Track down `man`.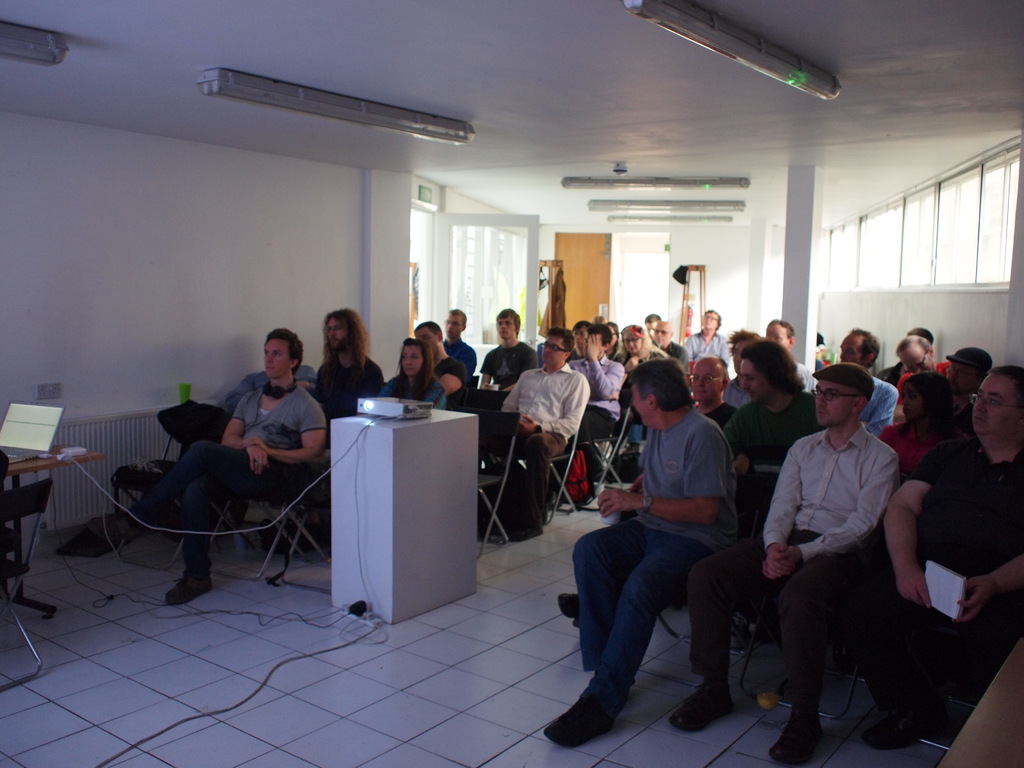
Tracked to 938 344 997 441.
